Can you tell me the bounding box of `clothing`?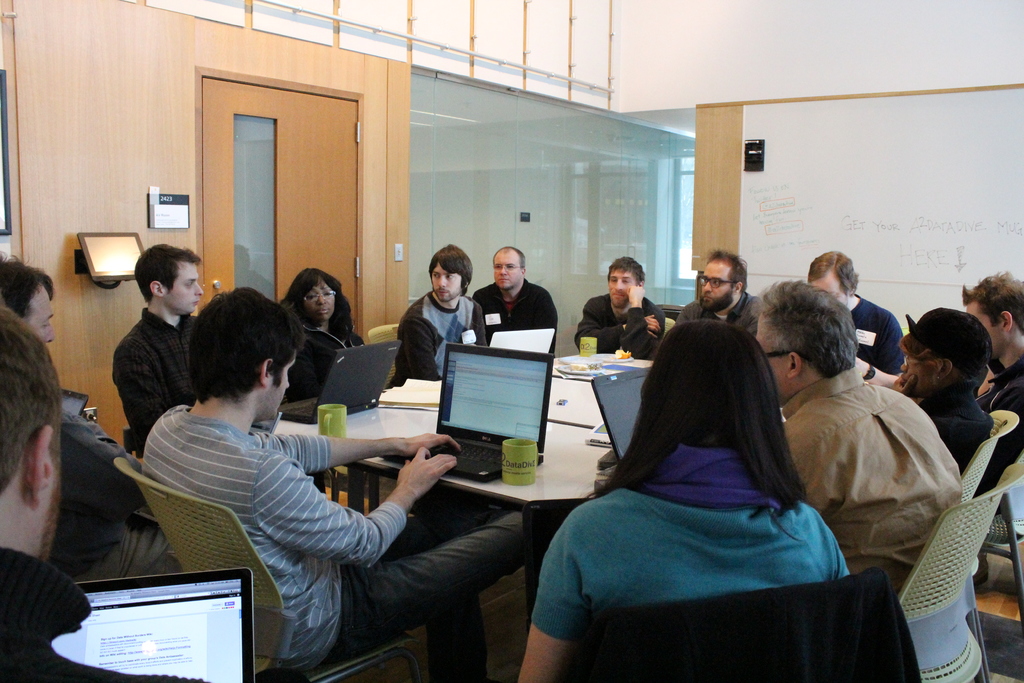
0,540,203,682.
